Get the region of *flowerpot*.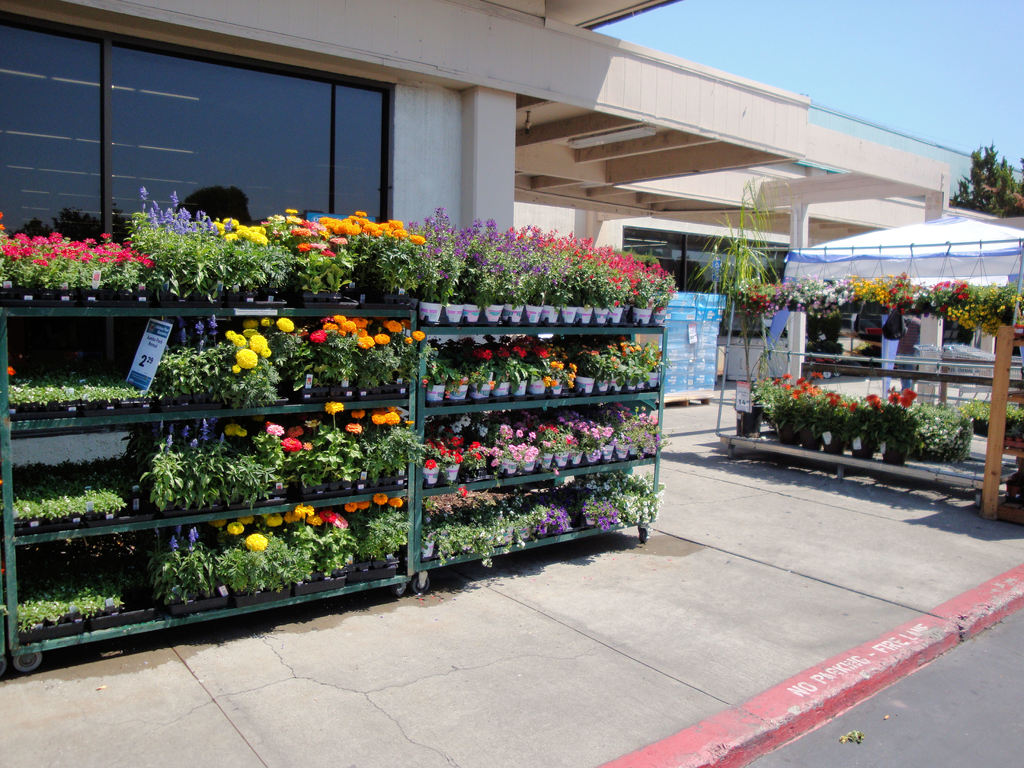
<box>647,372,663,389</box>.
